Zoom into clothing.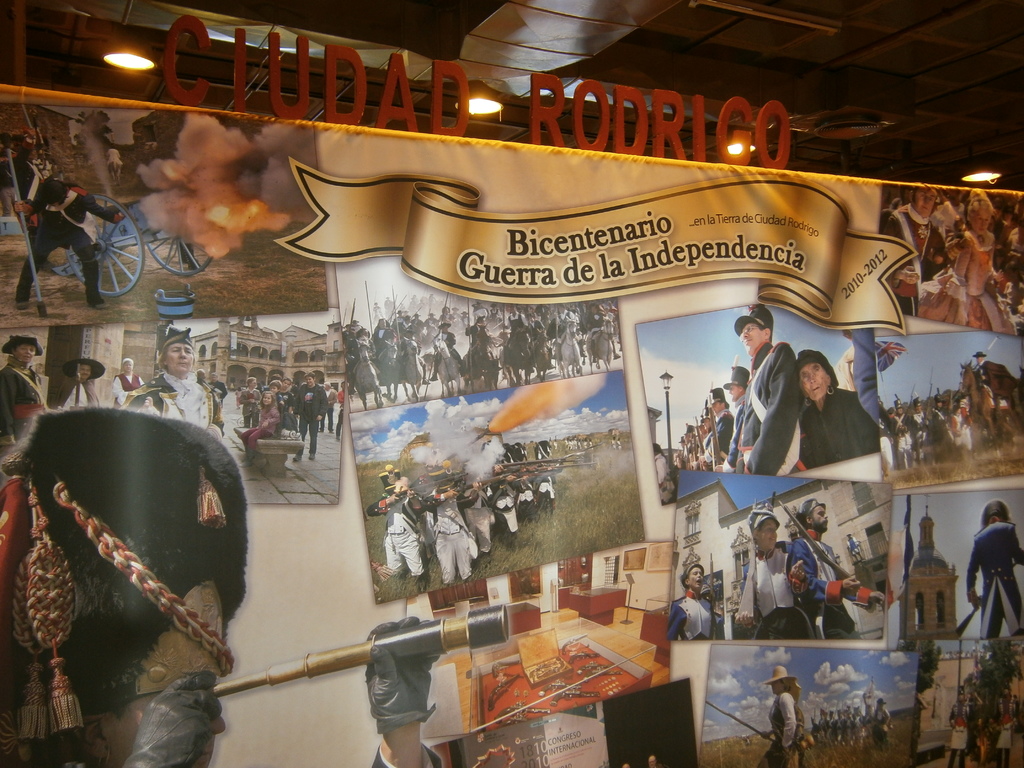
Zoom target: crop(510, 471, 538, 514).
